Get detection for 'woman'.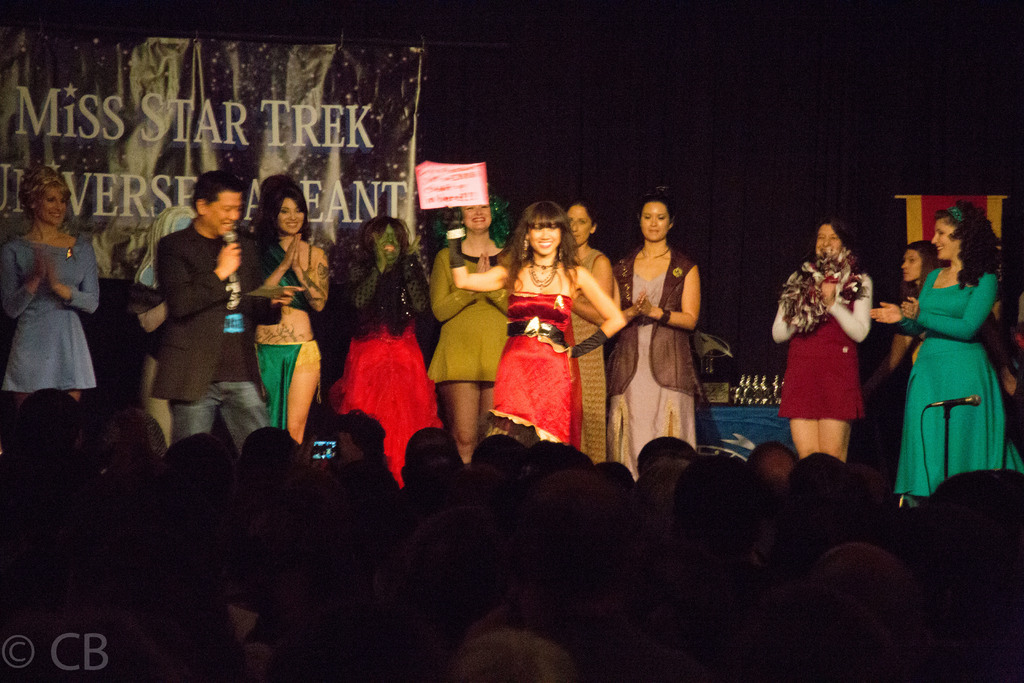
Detection: rect(419, 199, 511, 465).
